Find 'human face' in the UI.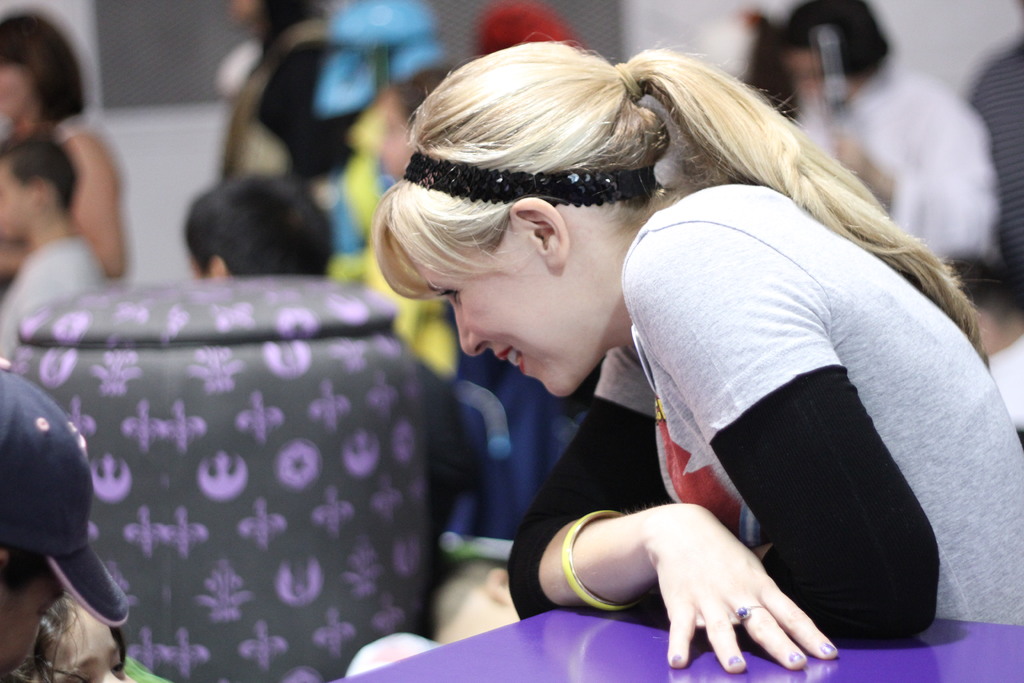
UI element at (53,608,134,682).
